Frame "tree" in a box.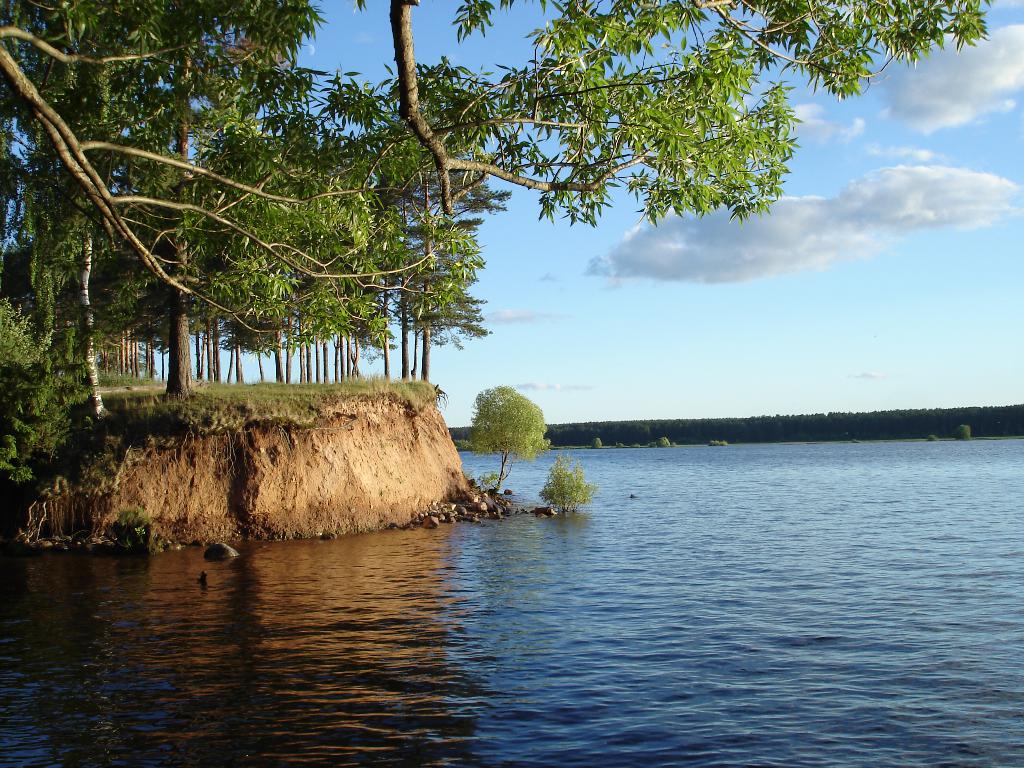
375/90/515/386.
